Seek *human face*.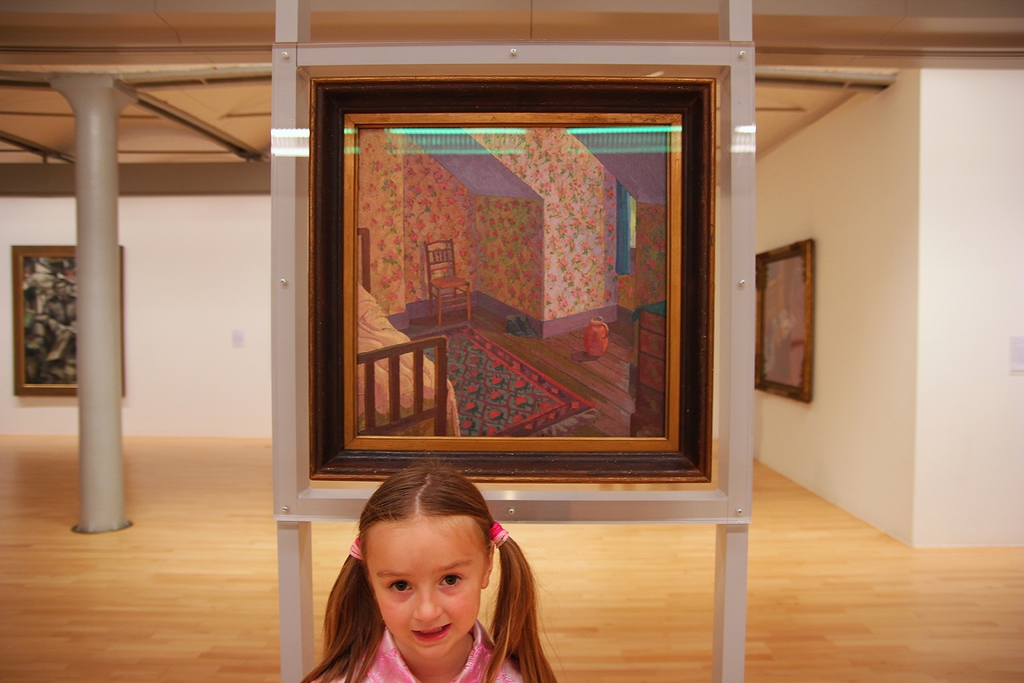
{"x1": 364, "y1": 515, "x2": 492, "y2": 661}.
